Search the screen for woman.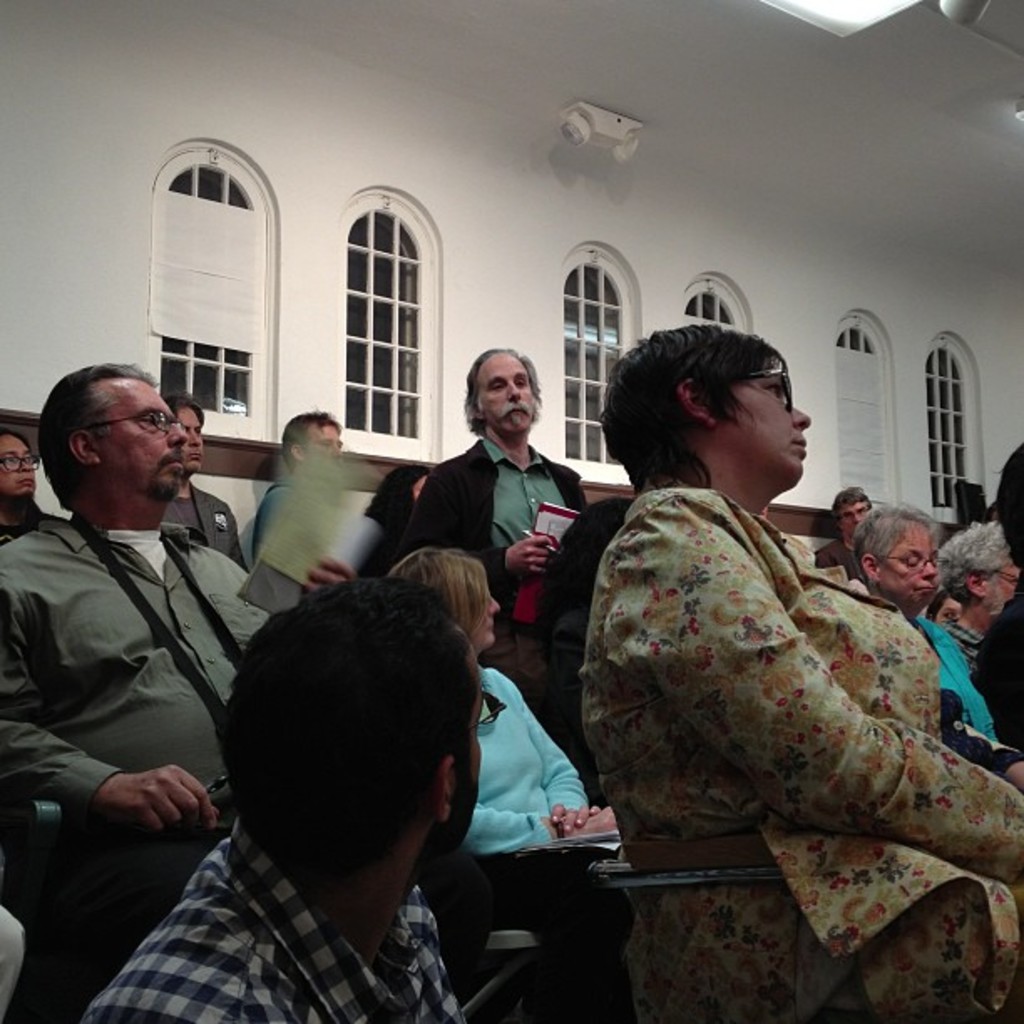
Found at [x1=847, y1=502, x2=1017, y2=788].
